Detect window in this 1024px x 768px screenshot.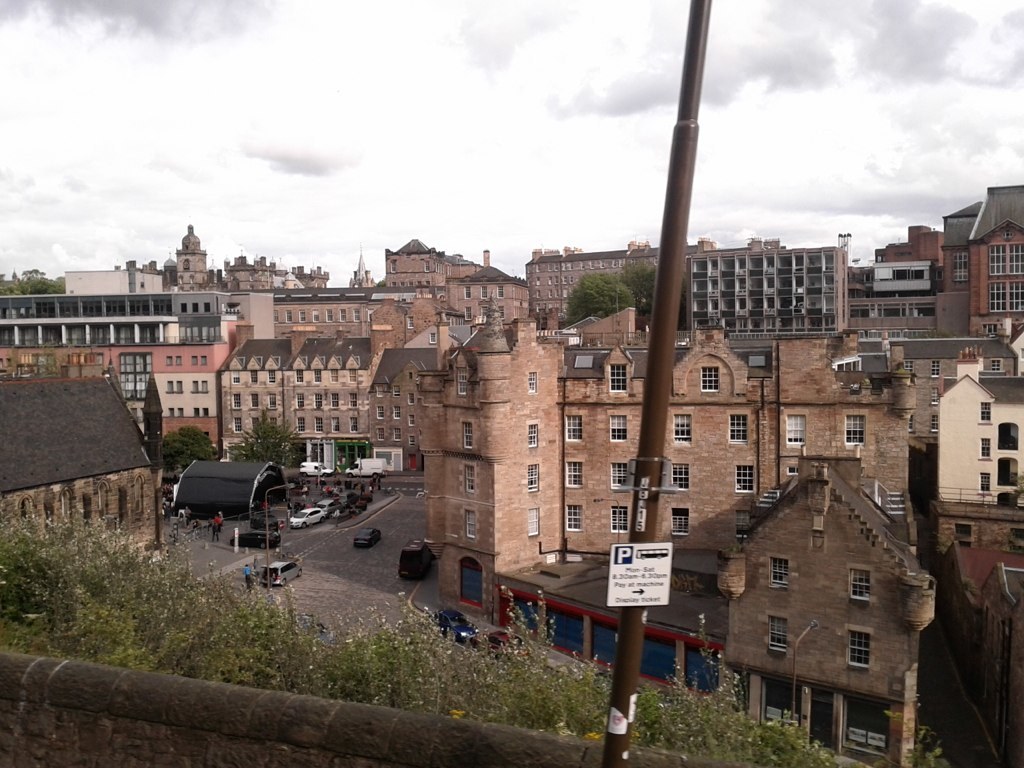
Detection: Rect(986, 441, 987, 453).
